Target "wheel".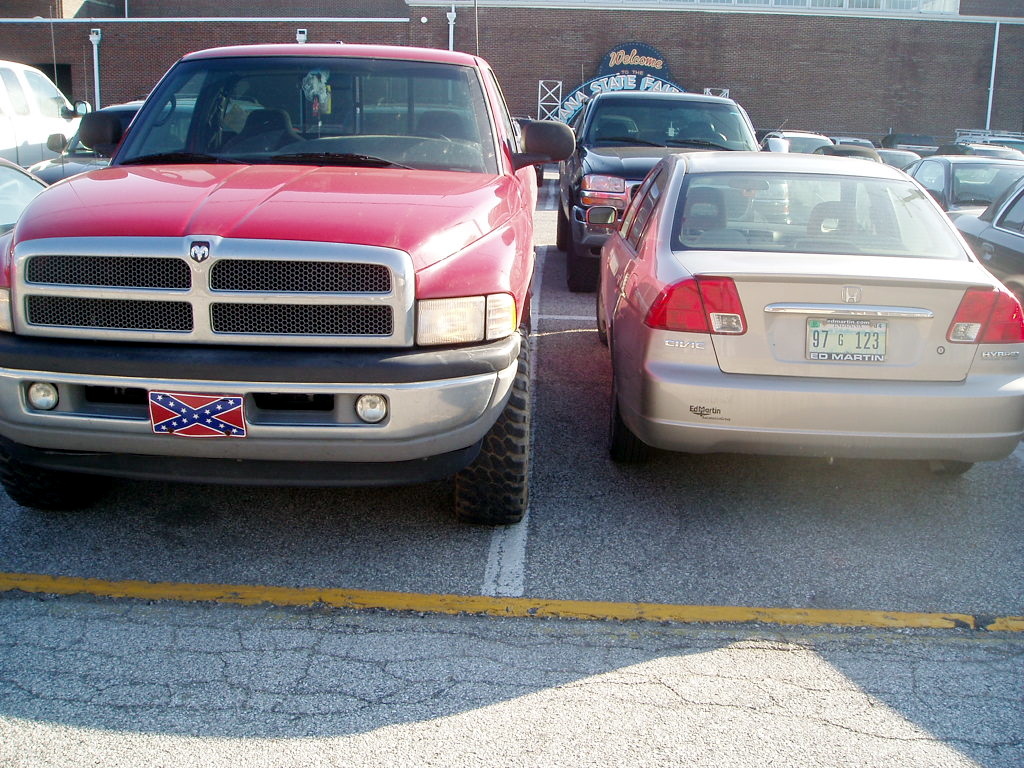
Target region: 558/204/570/255.
